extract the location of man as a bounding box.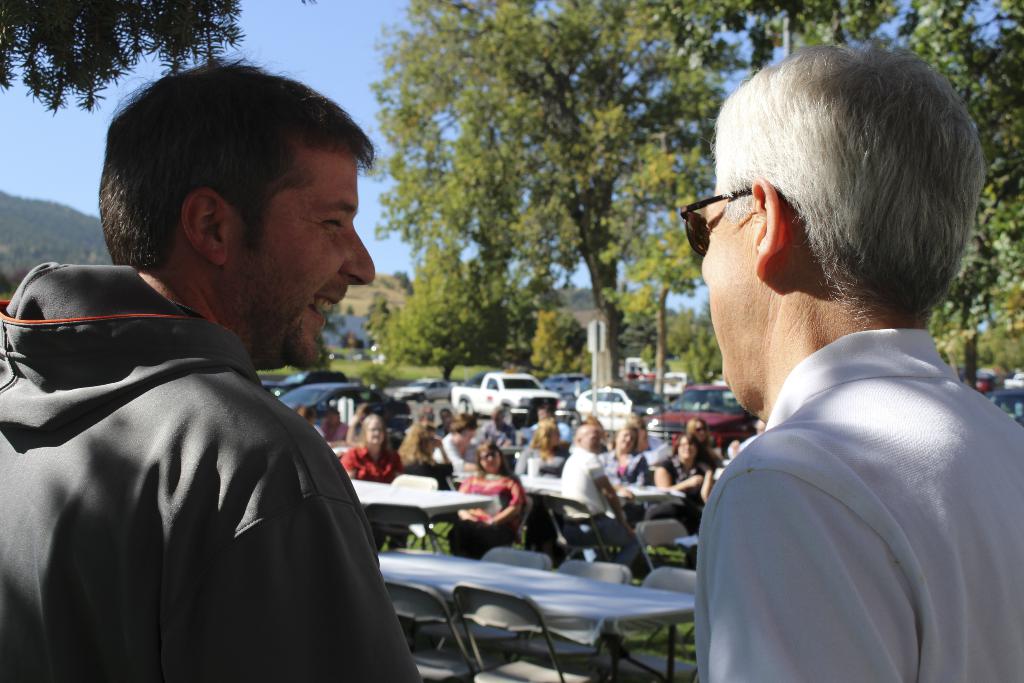
bbox=(516, 403, 584, 473).
